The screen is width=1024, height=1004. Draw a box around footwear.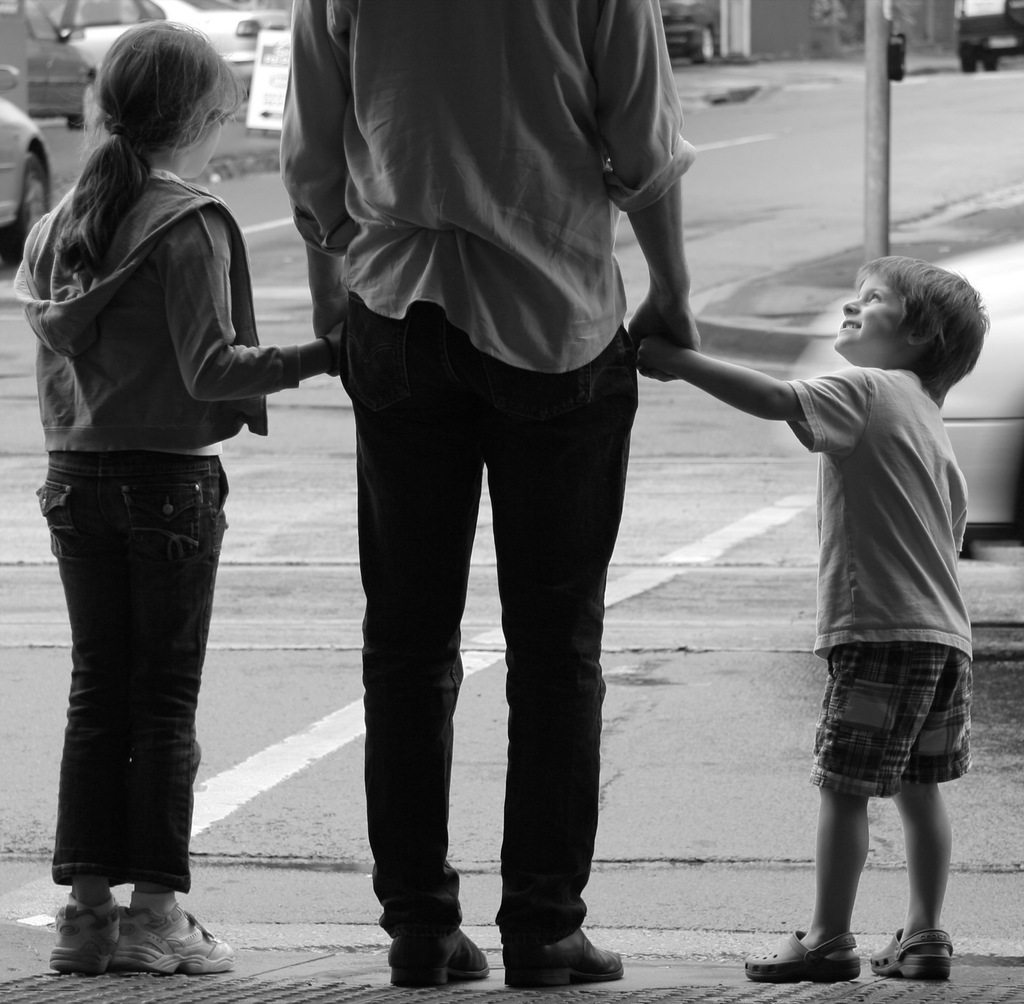
{"left": 55, "top": 895, "right": 116, "bottom": 972}.
